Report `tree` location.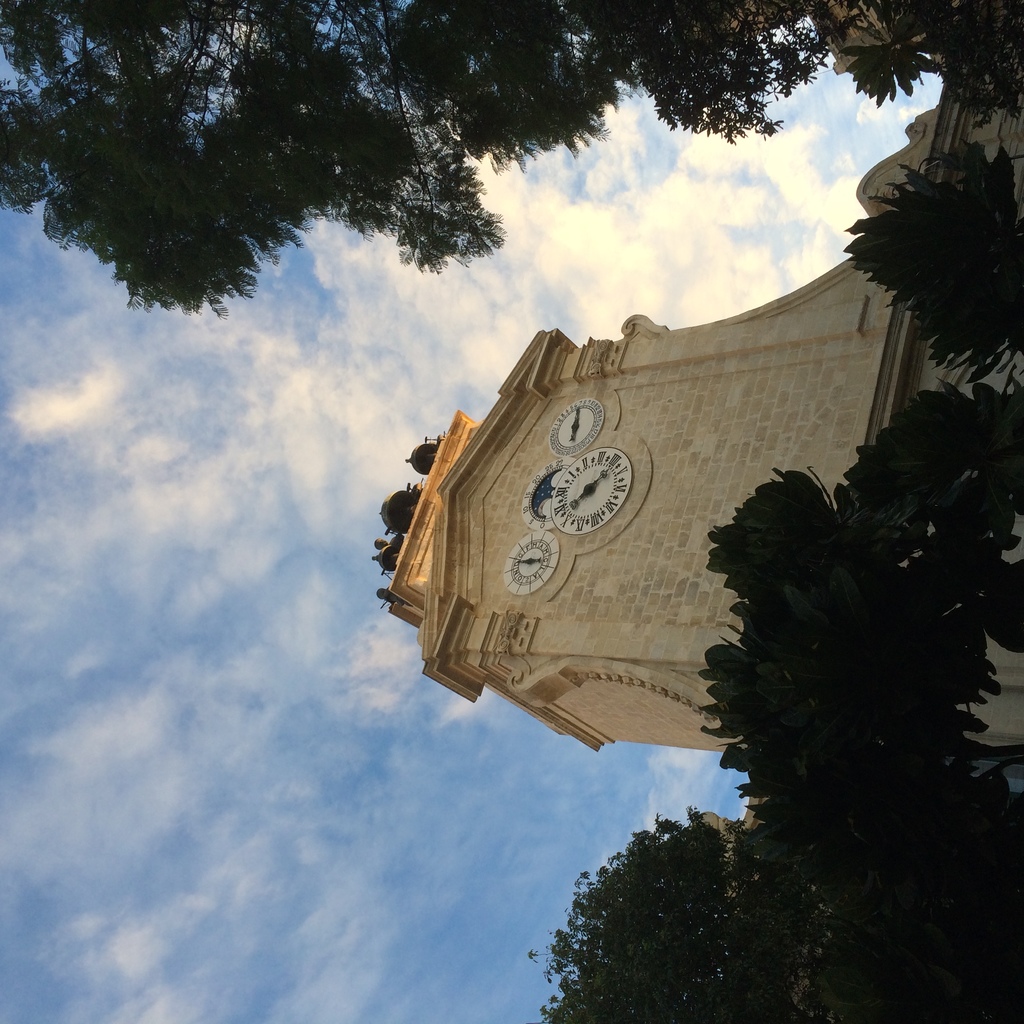
Report: 838:140:1023:387.
